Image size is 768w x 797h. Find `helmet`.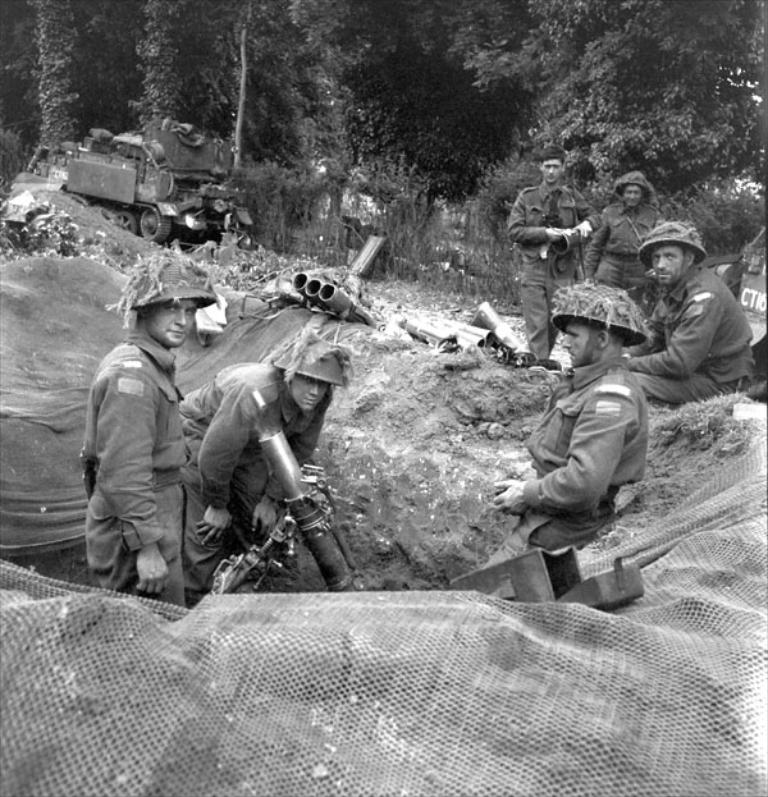
Rect(269, 329, 355, 386).
